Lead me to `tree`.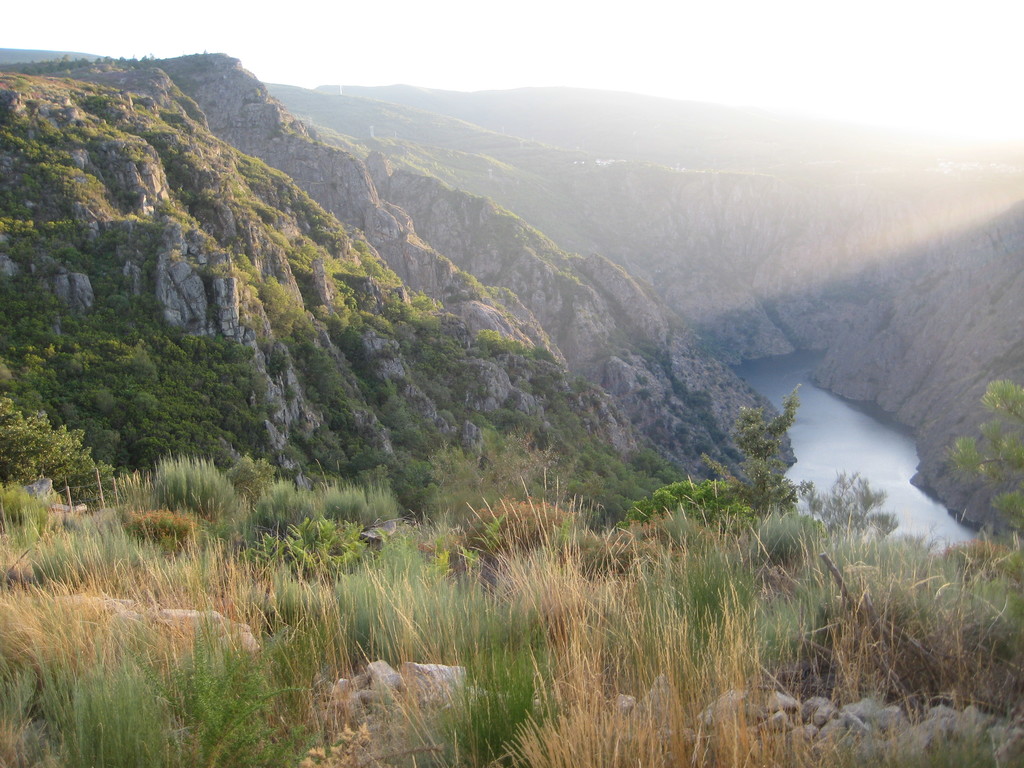
Lead to [0,401,127,508].
